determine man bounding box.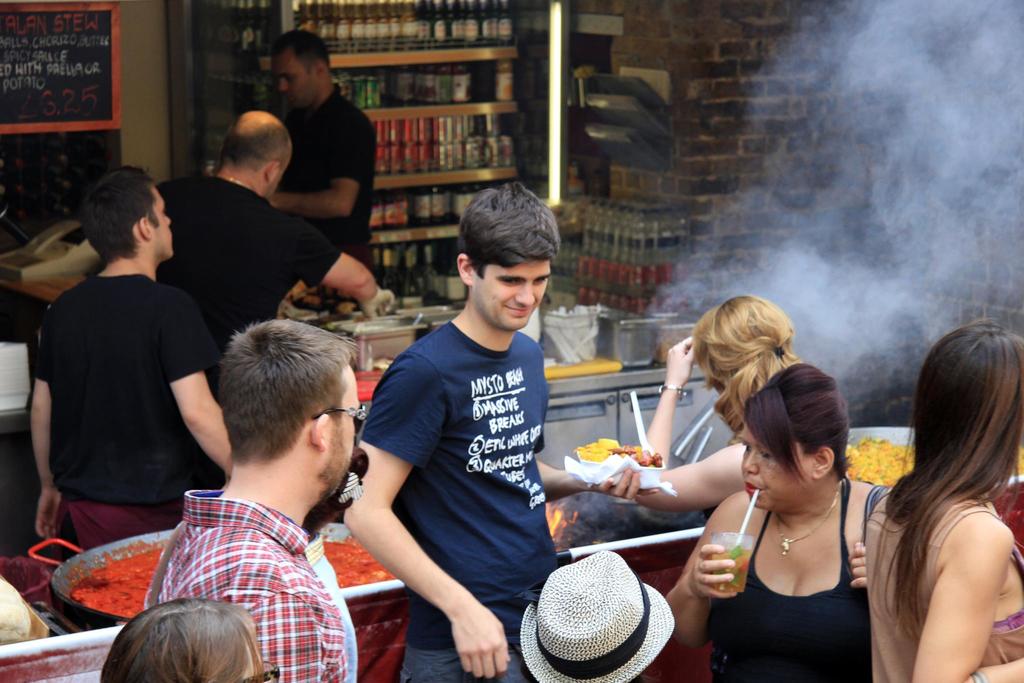
Determined: detection(26, 177, 241, 572).
